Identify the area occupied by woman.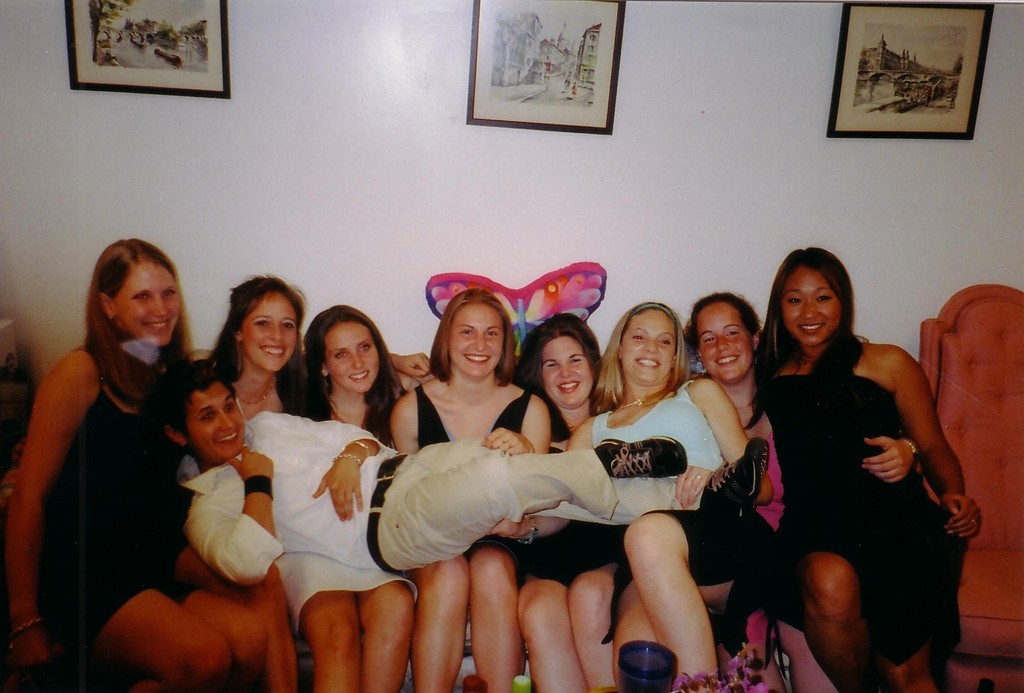
Area: {"left": 511, "top": 298, "right": 751, "bottom": 692}.
